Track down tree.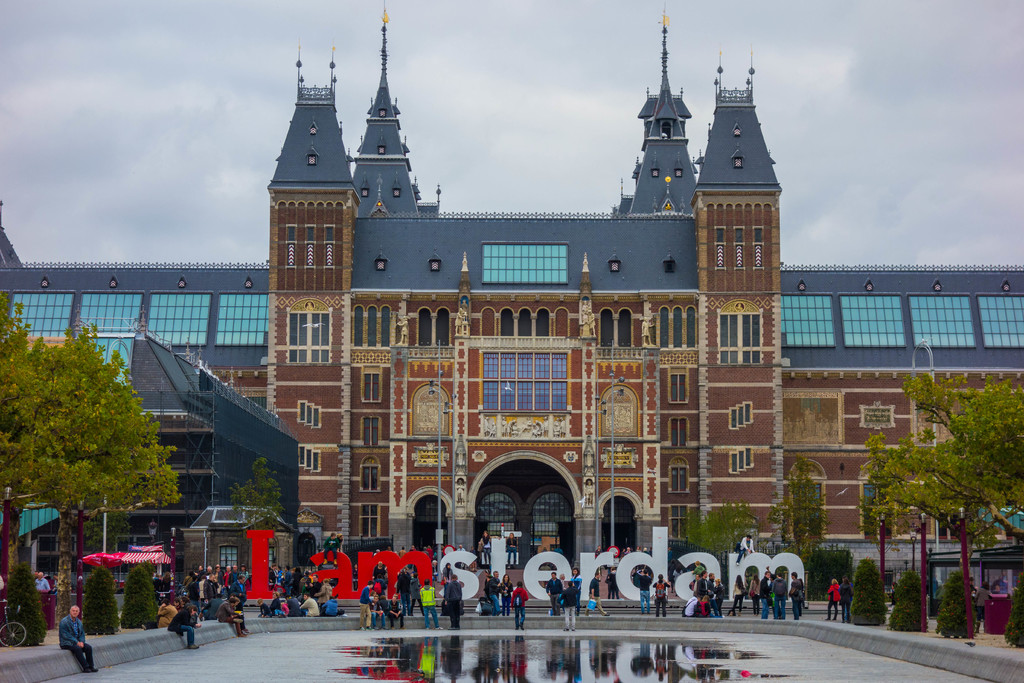
Tracked to {"x1": 849, "y1": 558, "x2": 889, "y2": 627}.
